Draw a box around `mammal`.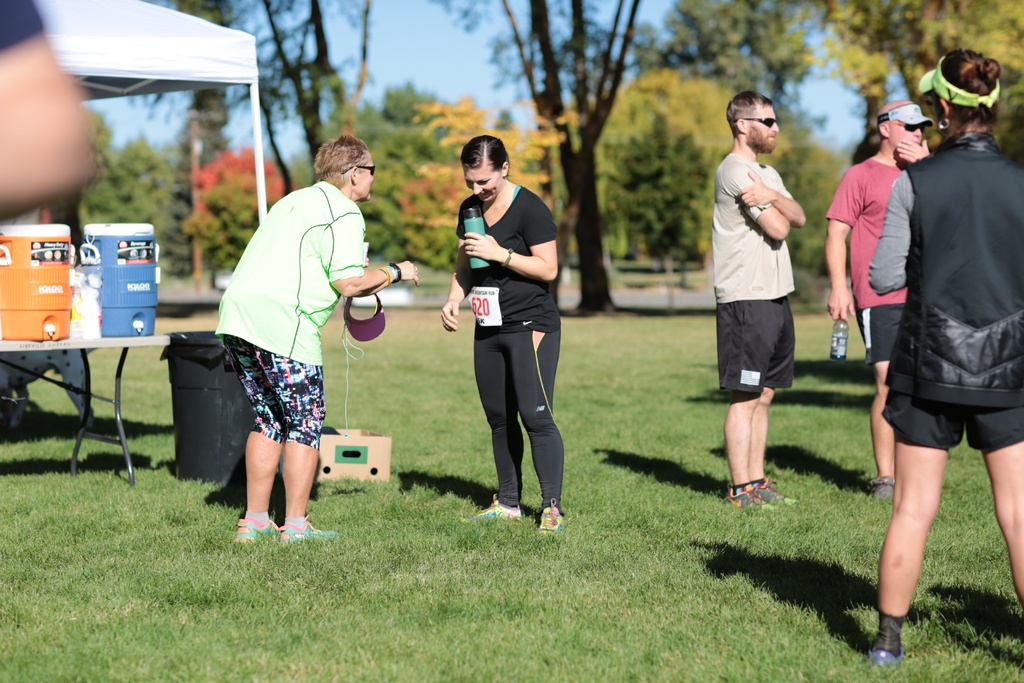
x1=0 y1=0 x2=92 y2=217.
